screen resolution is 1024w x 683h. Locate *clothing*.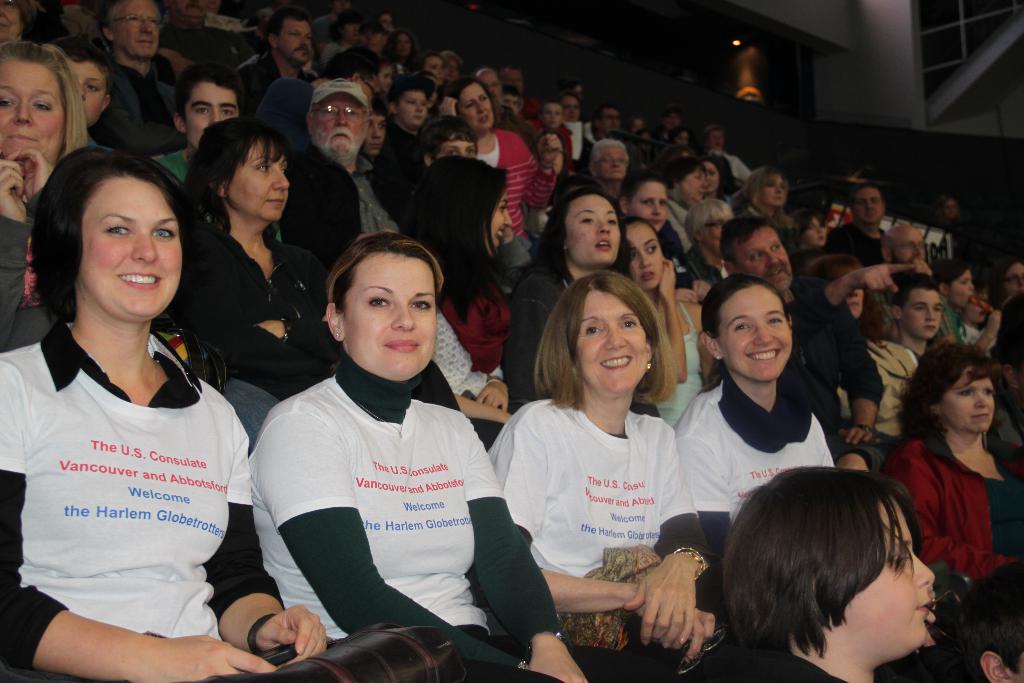
crop(0, 321, 286, 682).
